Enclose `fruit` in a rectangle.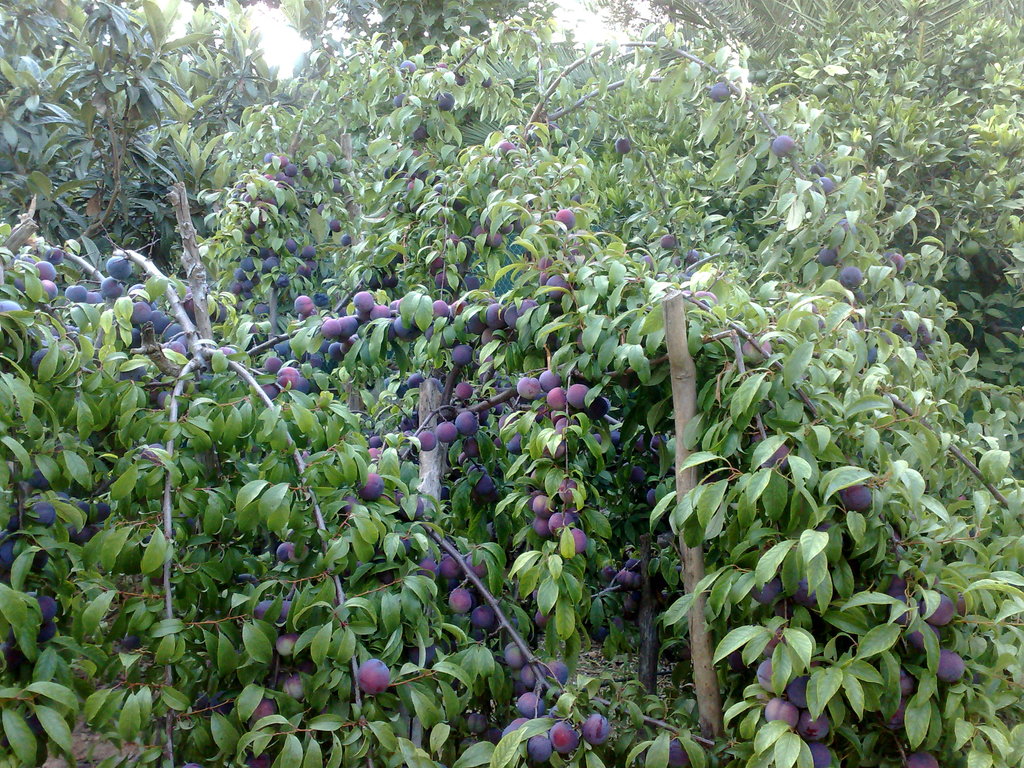
x1=884, y1=253, x2=906, y2=273.
